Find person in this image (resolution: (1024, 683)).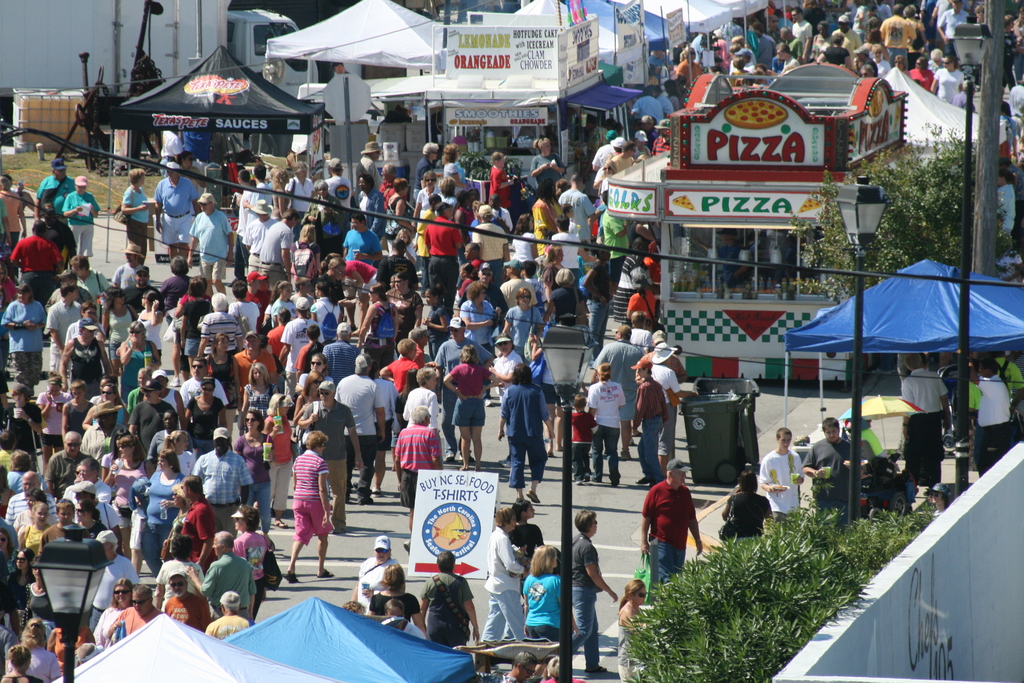
618,575,653,682.
